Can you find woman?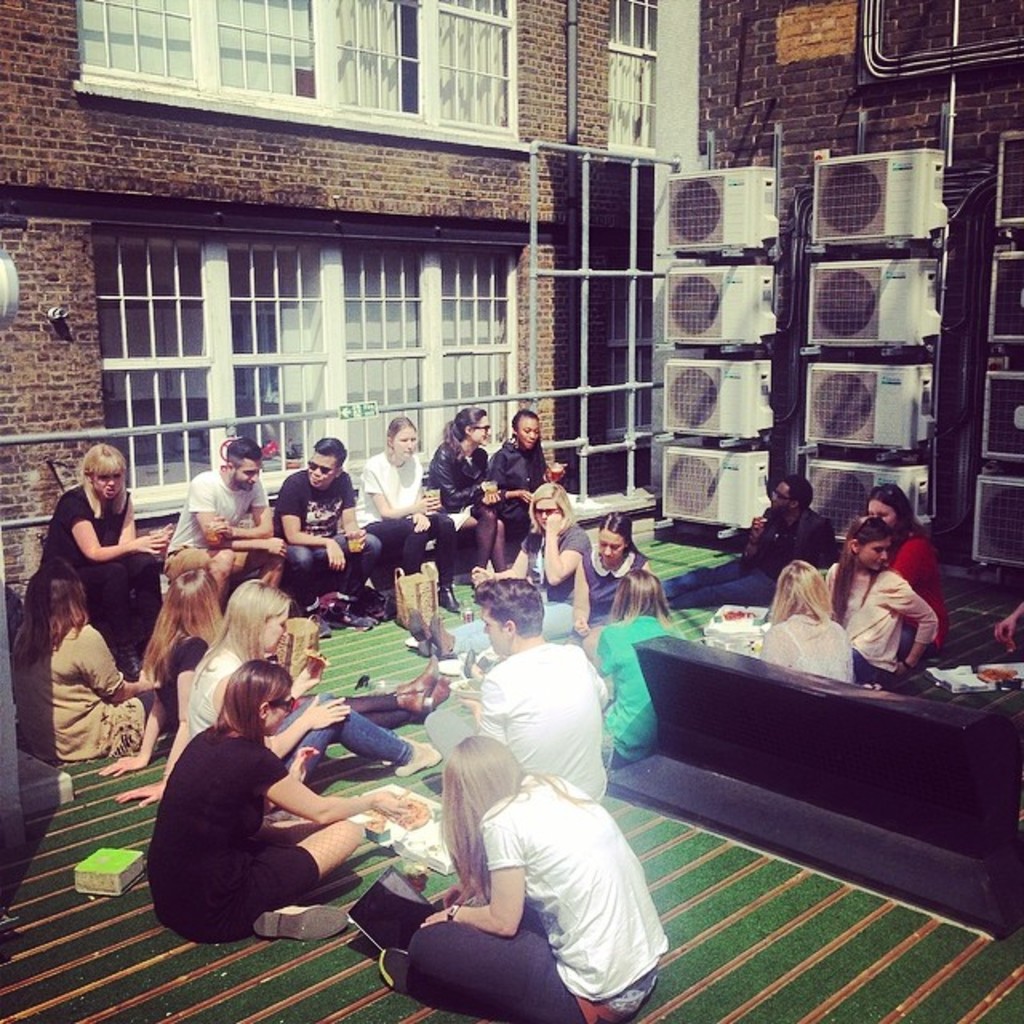
Yes, bounding box: rect(96, 546, 459, 808).
